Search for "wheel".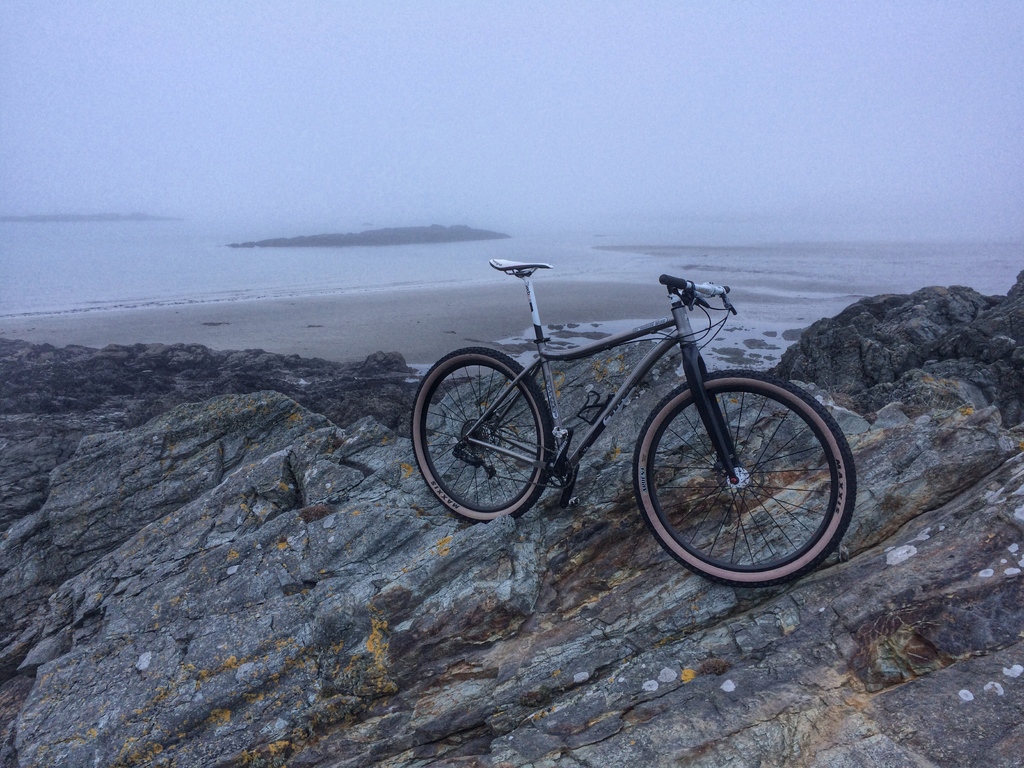
Found at Rect(634, 369, 847, 584).
